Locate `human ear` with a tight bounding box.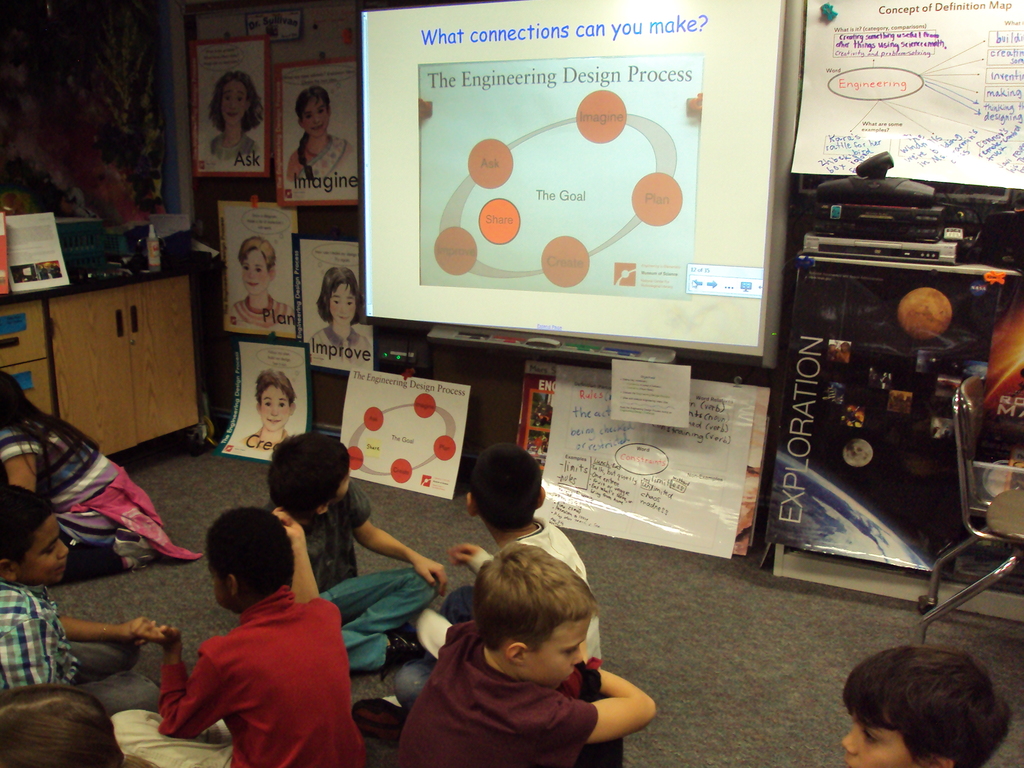
box(225, 570, 236, 598).
